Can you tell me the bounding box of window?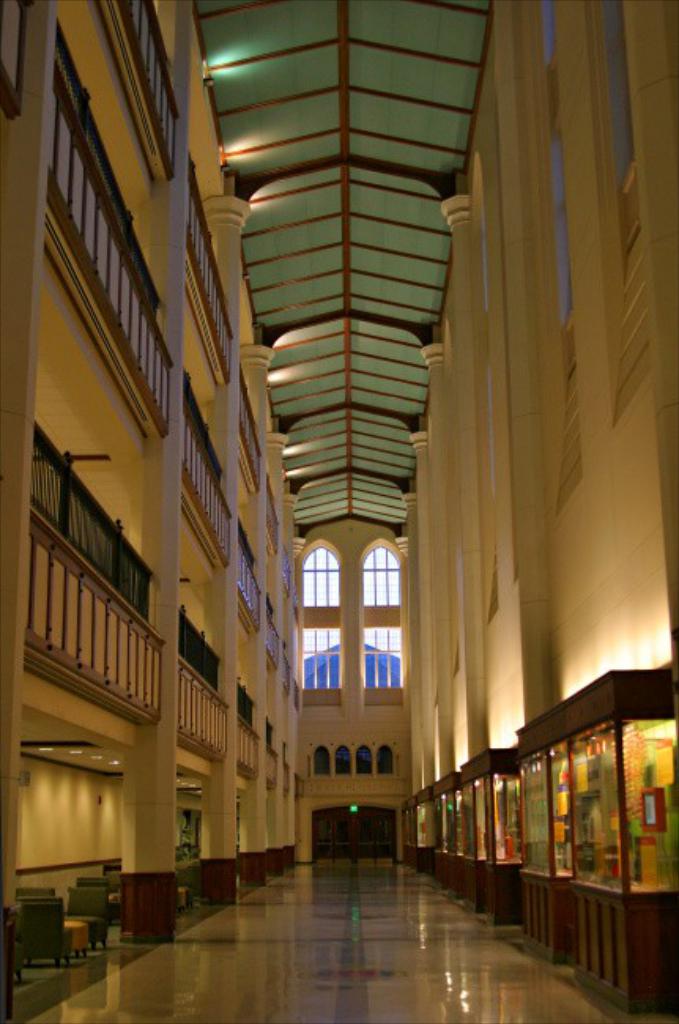
x1=301 y1=540 x2=337 y2=603.
